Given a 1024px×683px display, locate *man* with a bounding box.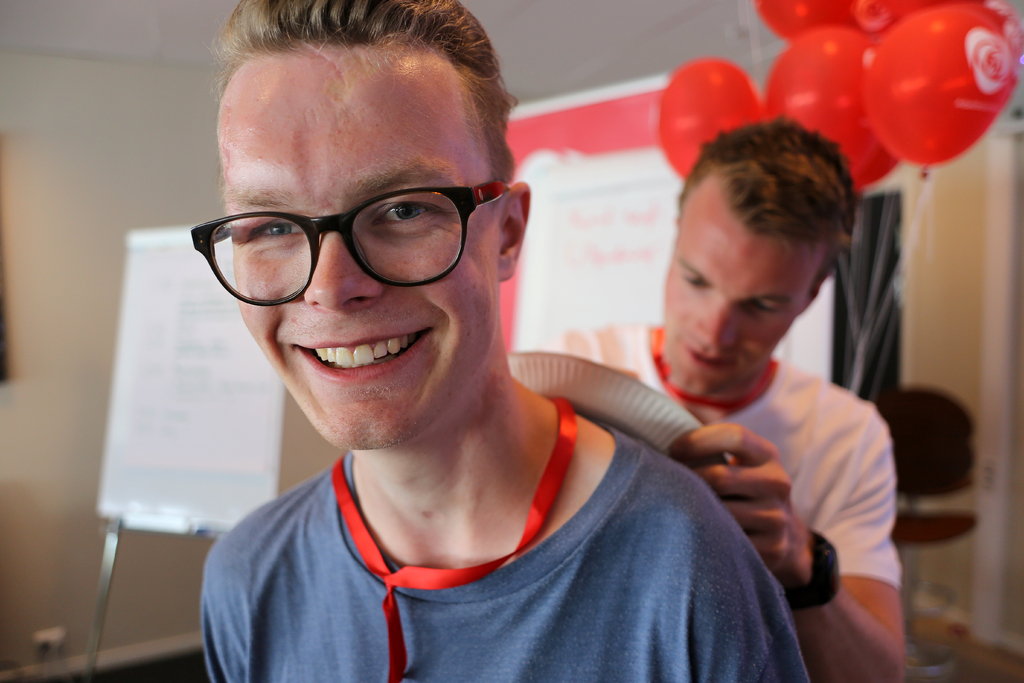
Located: 198 0 812 682.
